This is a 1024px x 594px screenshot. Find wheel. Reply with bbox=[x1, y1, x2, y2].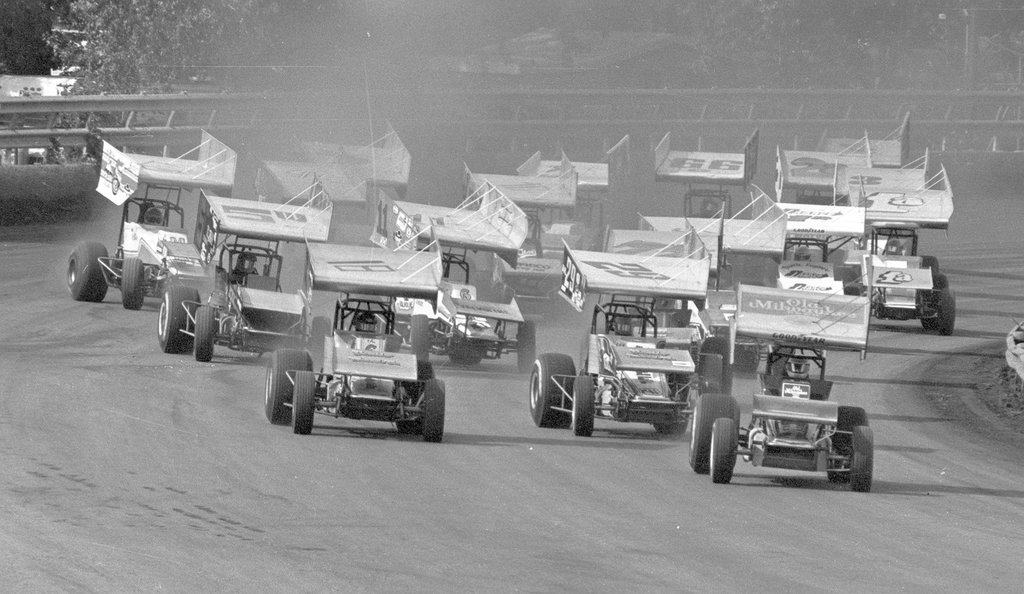
bbox=[409, 359, 435, 437].
